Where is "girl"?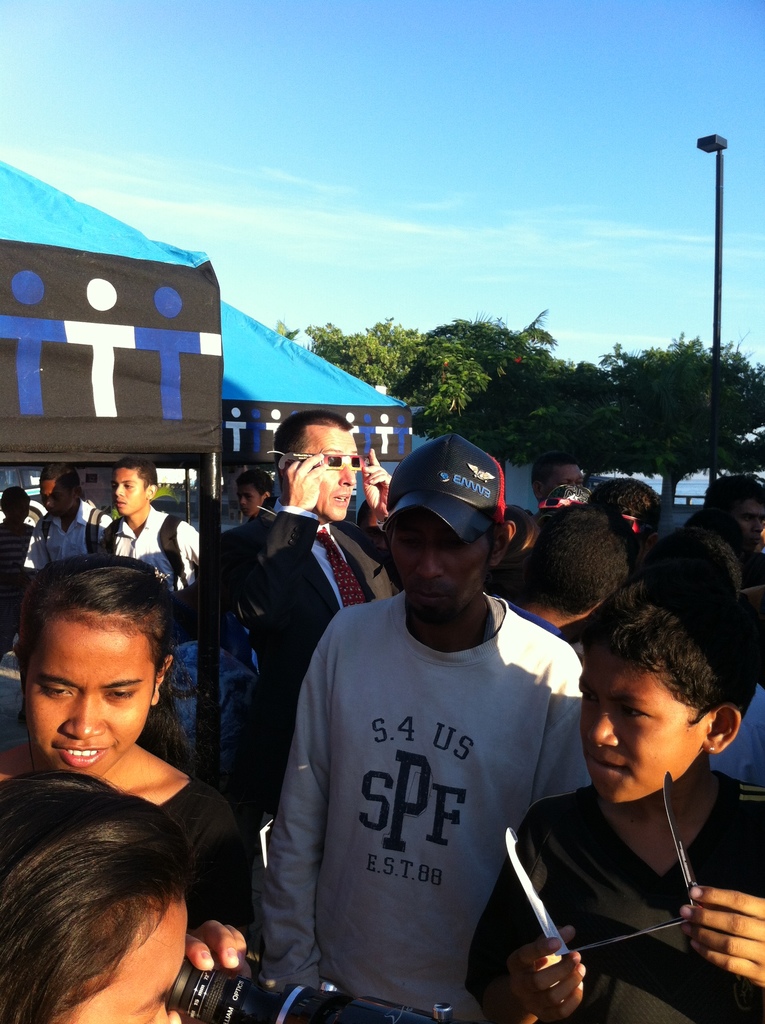
0:554:254:934.
